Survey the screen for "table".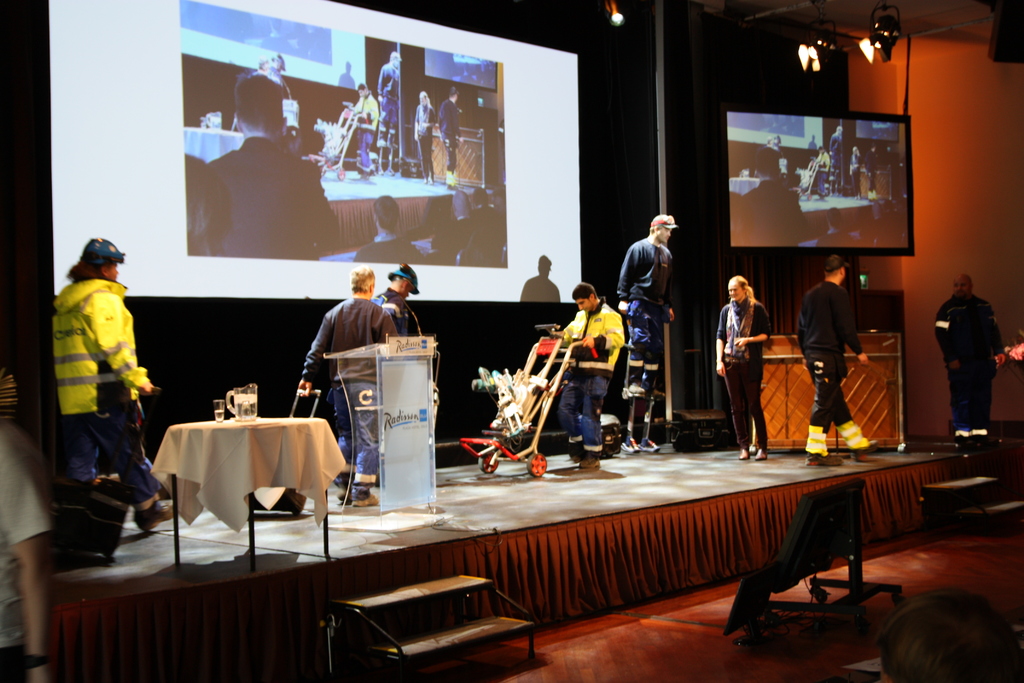
Survey found: 135:416:342:555.
